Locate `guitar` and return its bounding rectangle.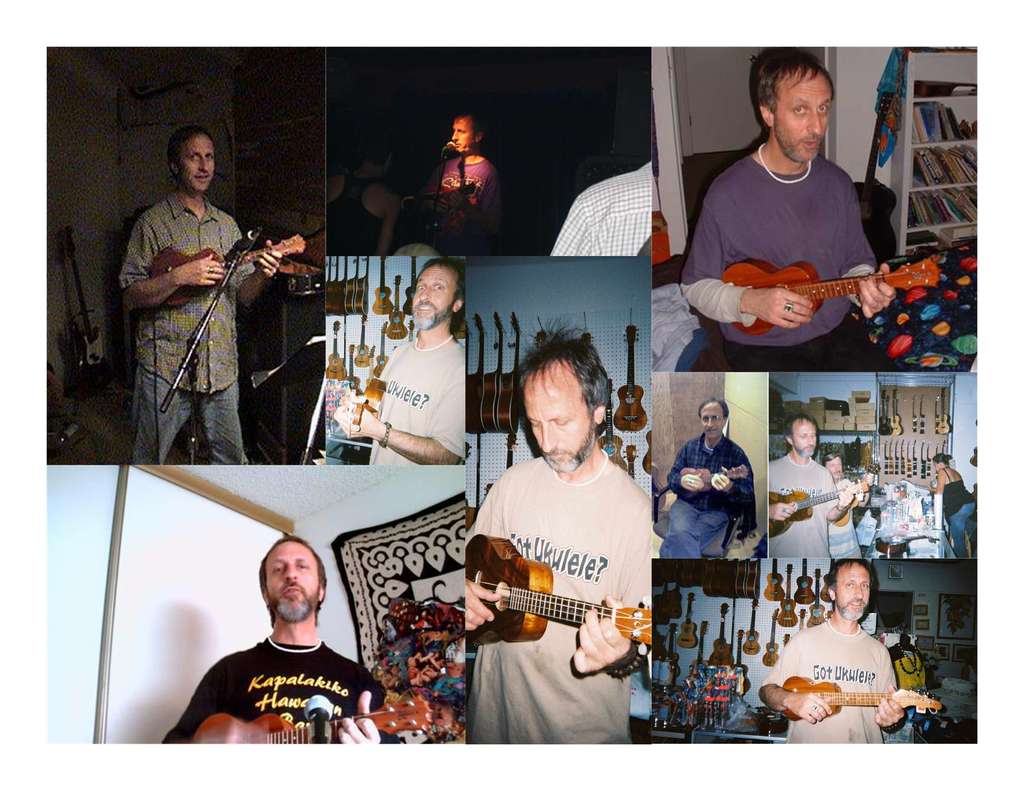
bbox=(348, 259, 359, 316).
